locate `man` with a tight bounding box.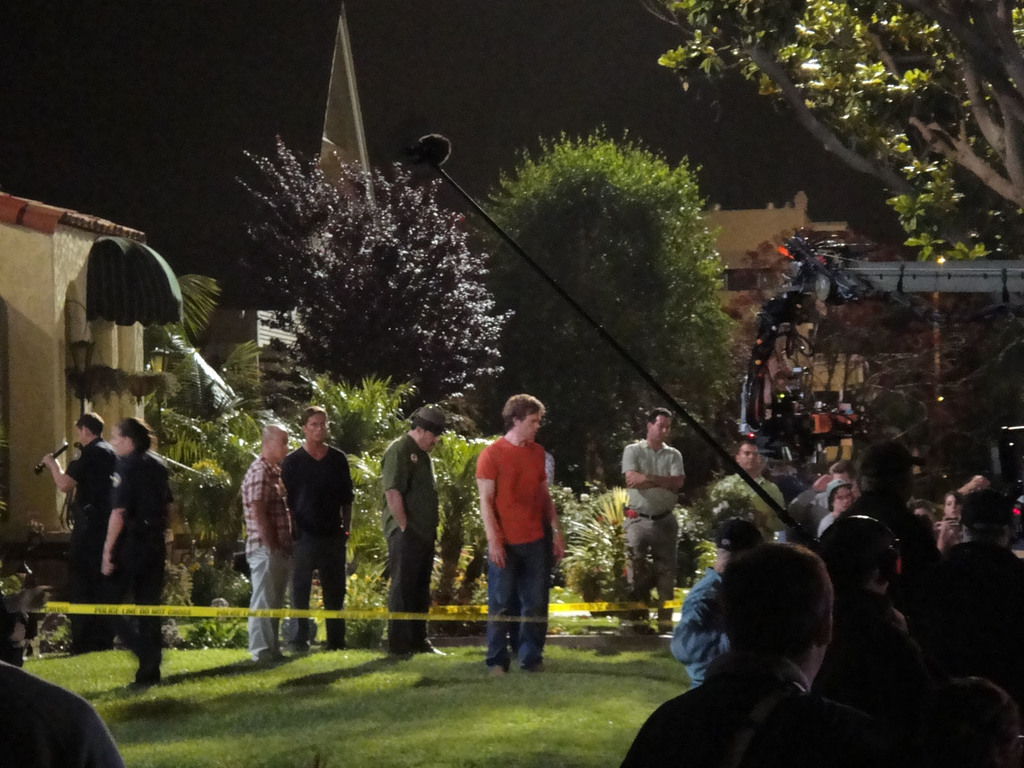
Rect(663, 518, 772, 683).
